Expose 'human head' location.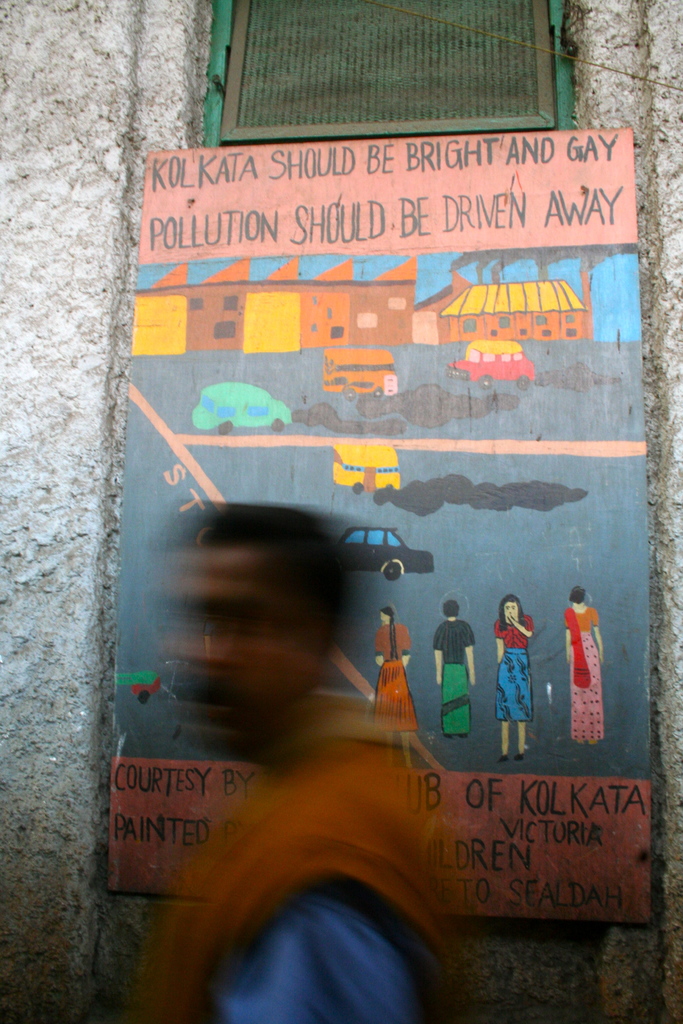
Exposed at {"x1": 444, "y1": 599, "x2": 461, "y2": 620}.
